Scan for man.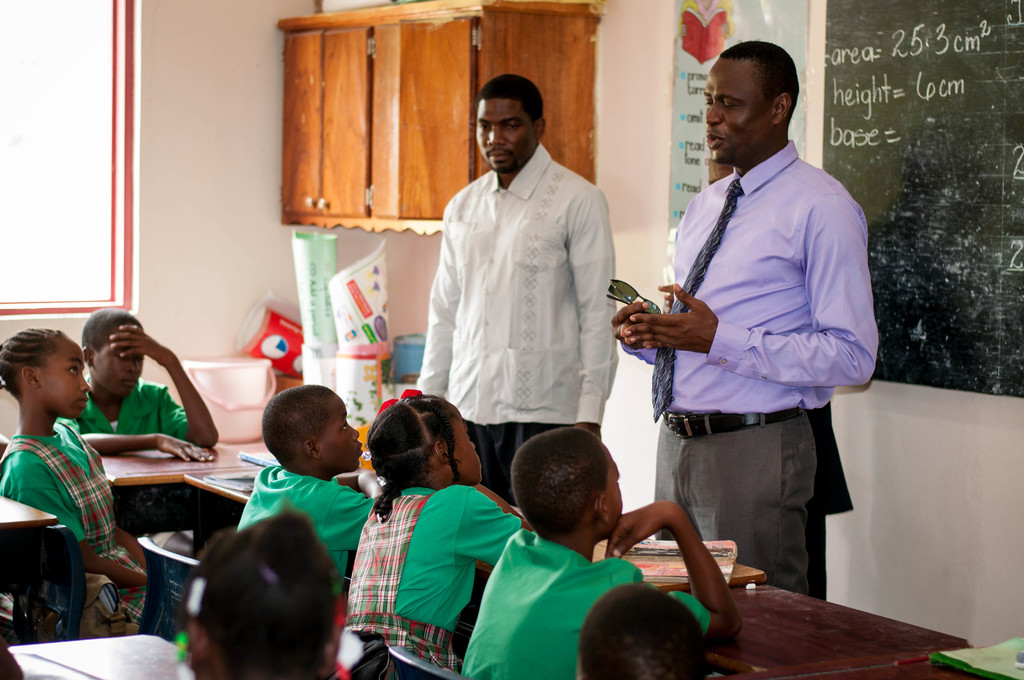
Scan result: 414, 74, 619, 505.
